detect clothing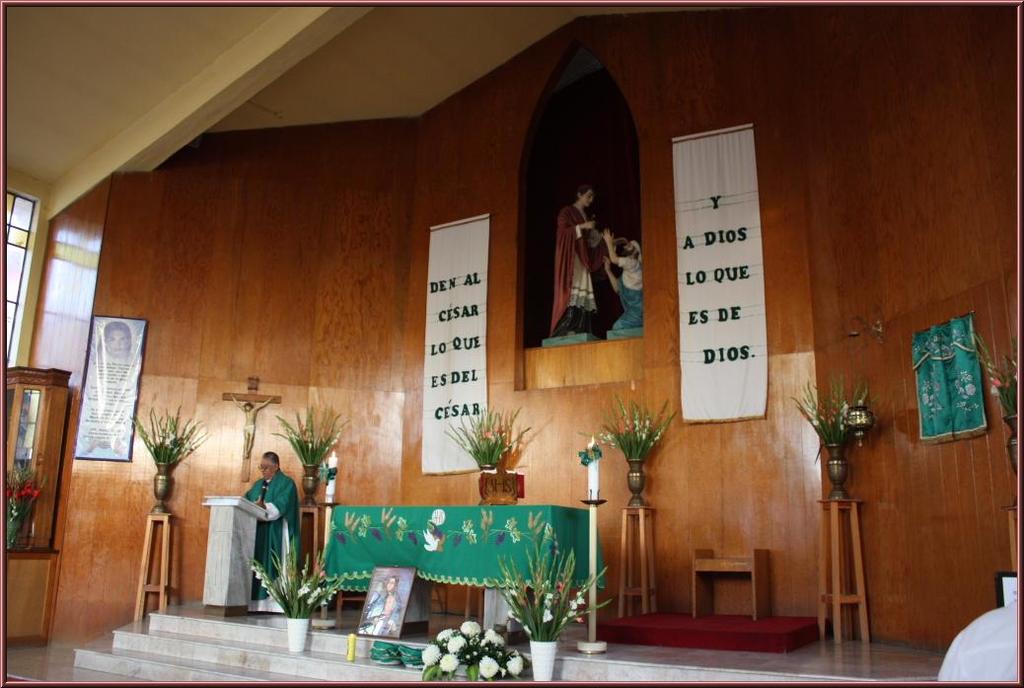
223 441 316 617
